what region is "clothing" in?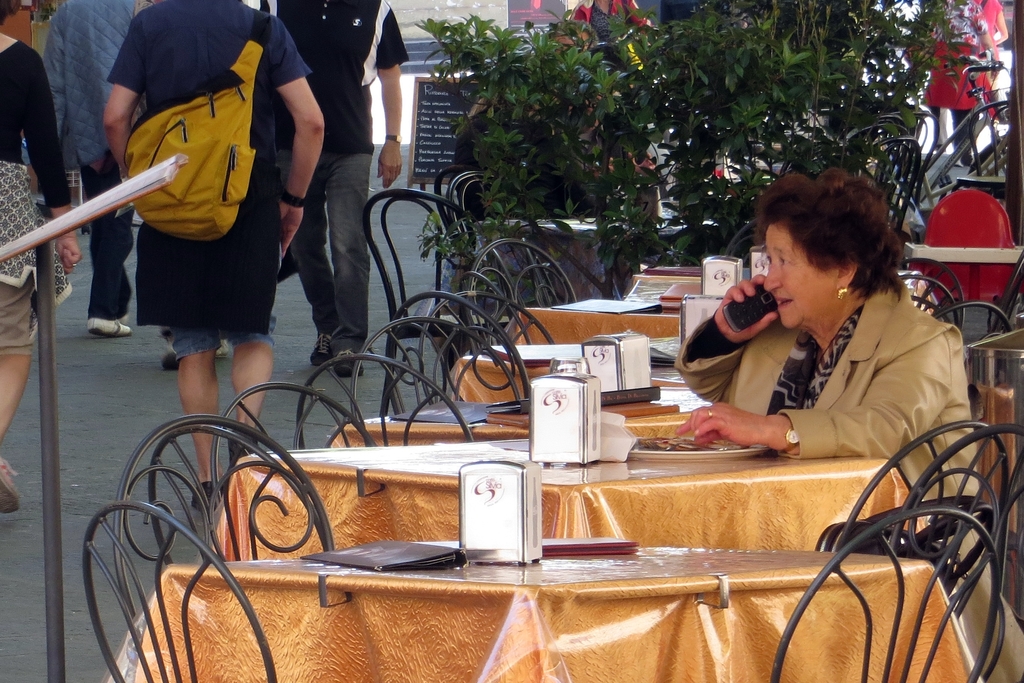
<box>255,0,412,356</box>.
